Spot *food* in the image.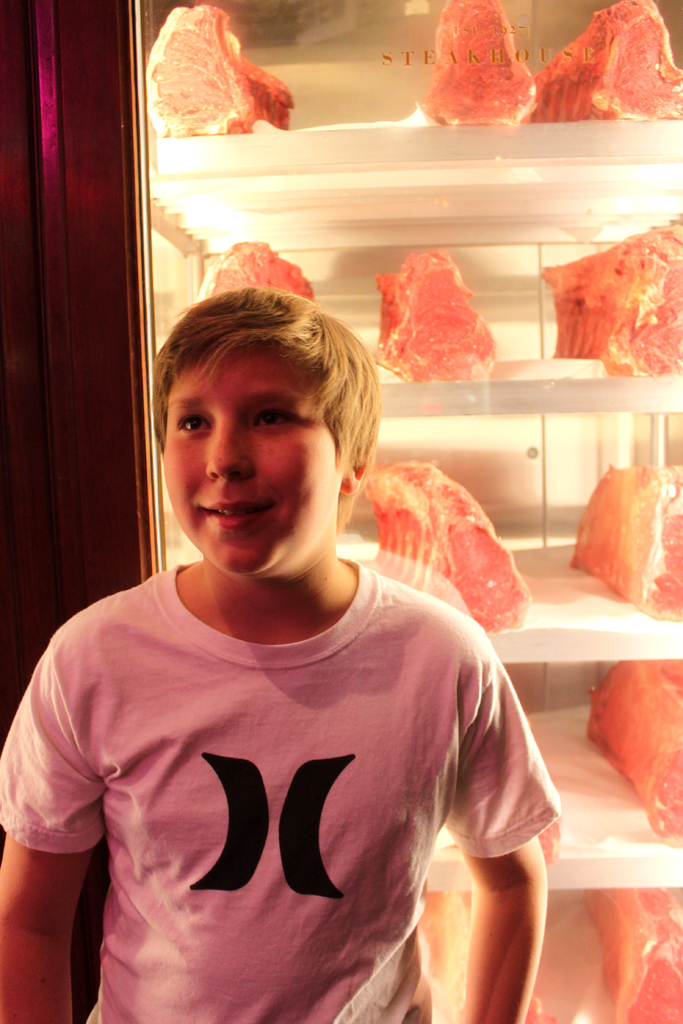
*food* found at [x1=361, y1=459, x2=534, y2=632].
